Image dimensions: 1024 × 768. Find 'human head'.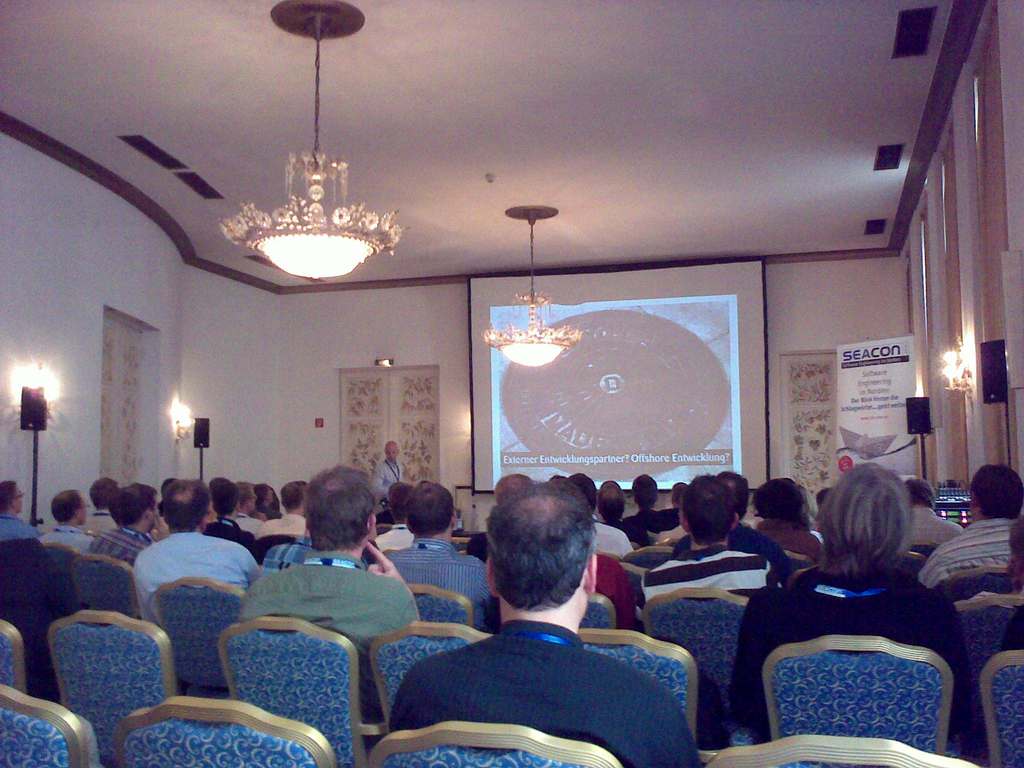
region(546, 474, 570, 486).
